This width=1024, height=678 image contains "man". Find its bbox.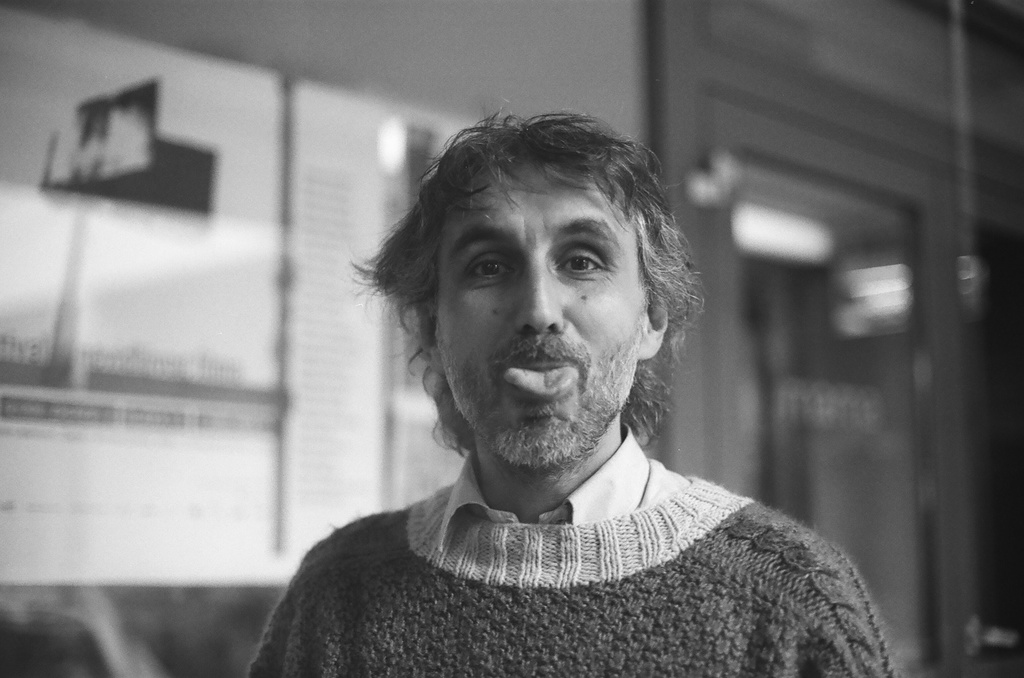
detection(221, 97, 904, 661).
